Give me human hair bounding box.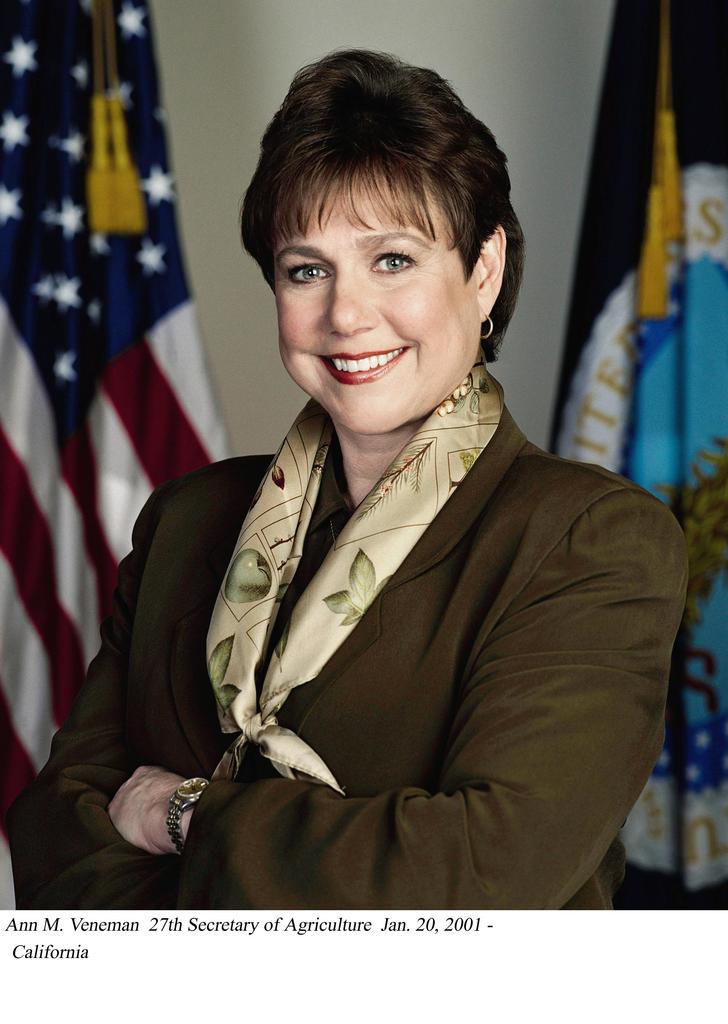
x1=232, y1=42, x2=515, y2=378.
